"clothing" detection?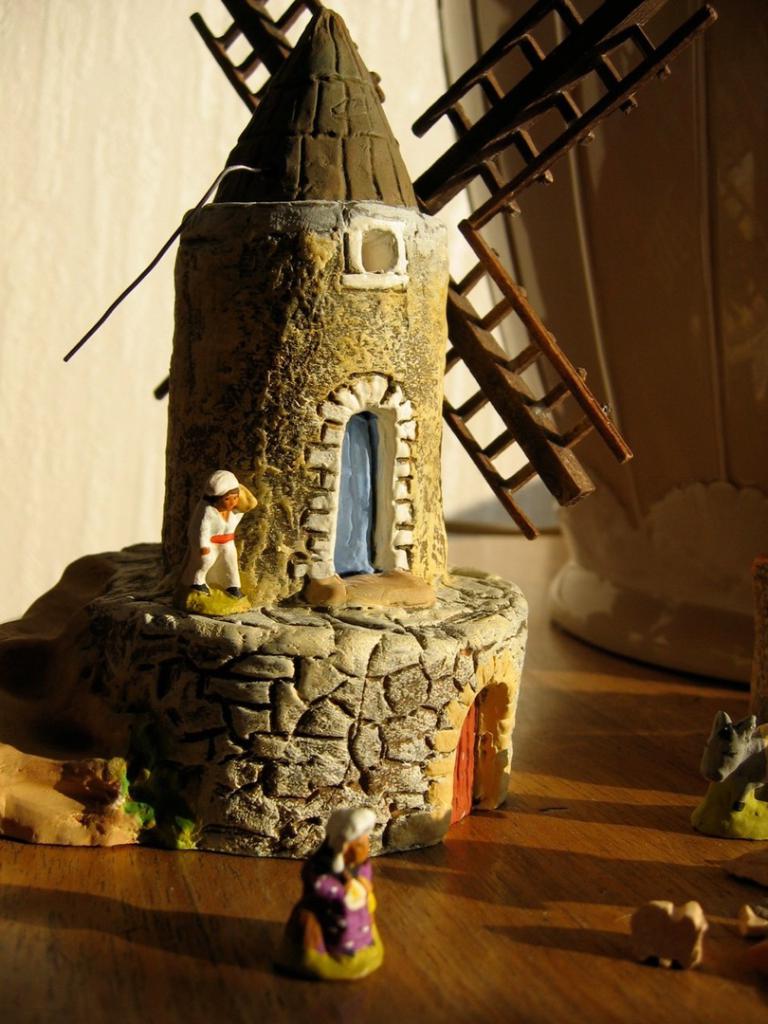
left=179, top=463, right=251, bottom=576
